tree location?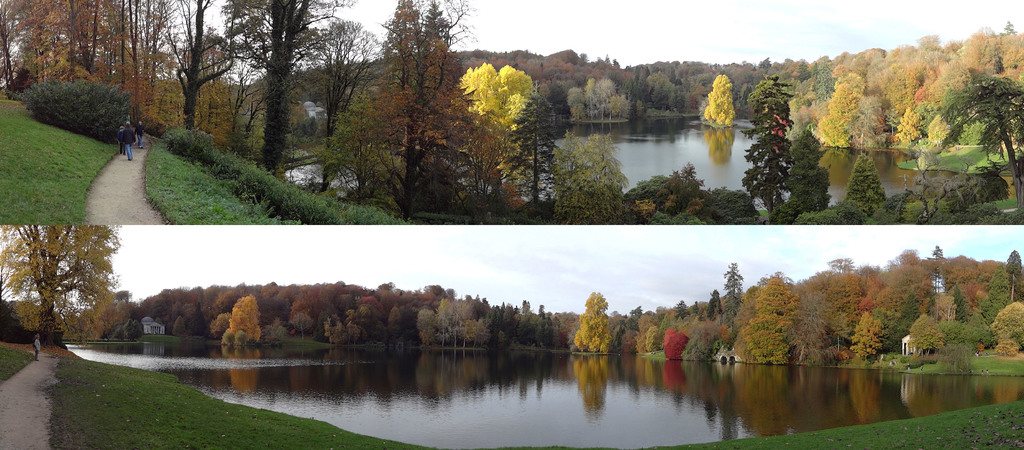
<box>742,275,794,315</box>
